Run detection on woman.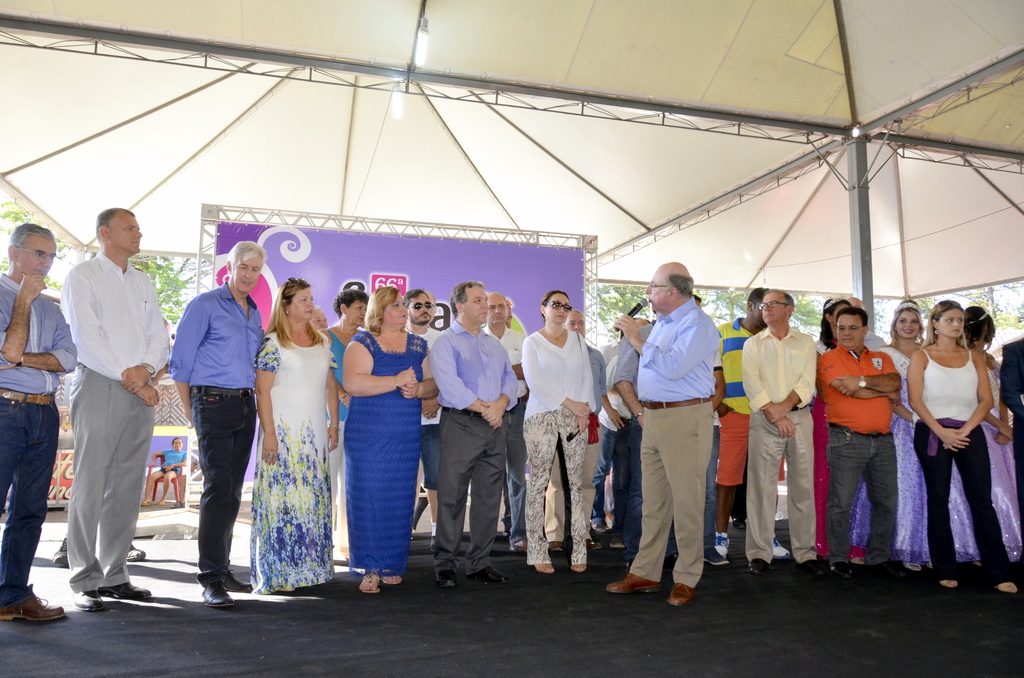
Result: crop(524, 289, 598, 576).
